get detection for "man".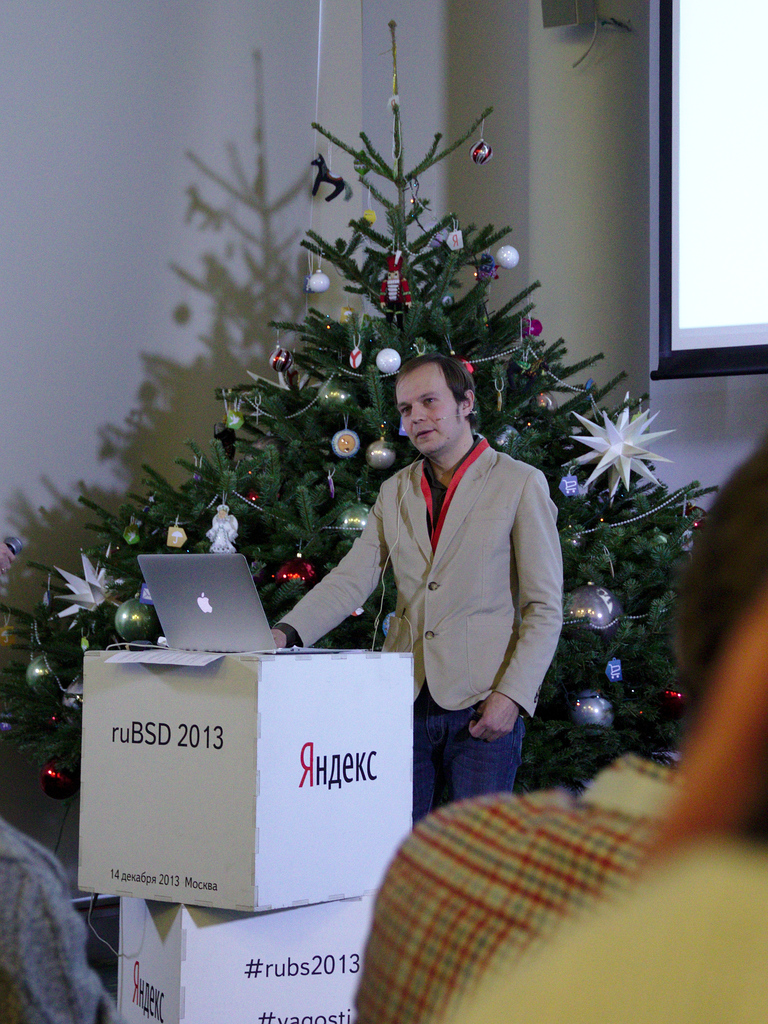
Detection: x1=0 y1=817 x2=116 y2=1023.
